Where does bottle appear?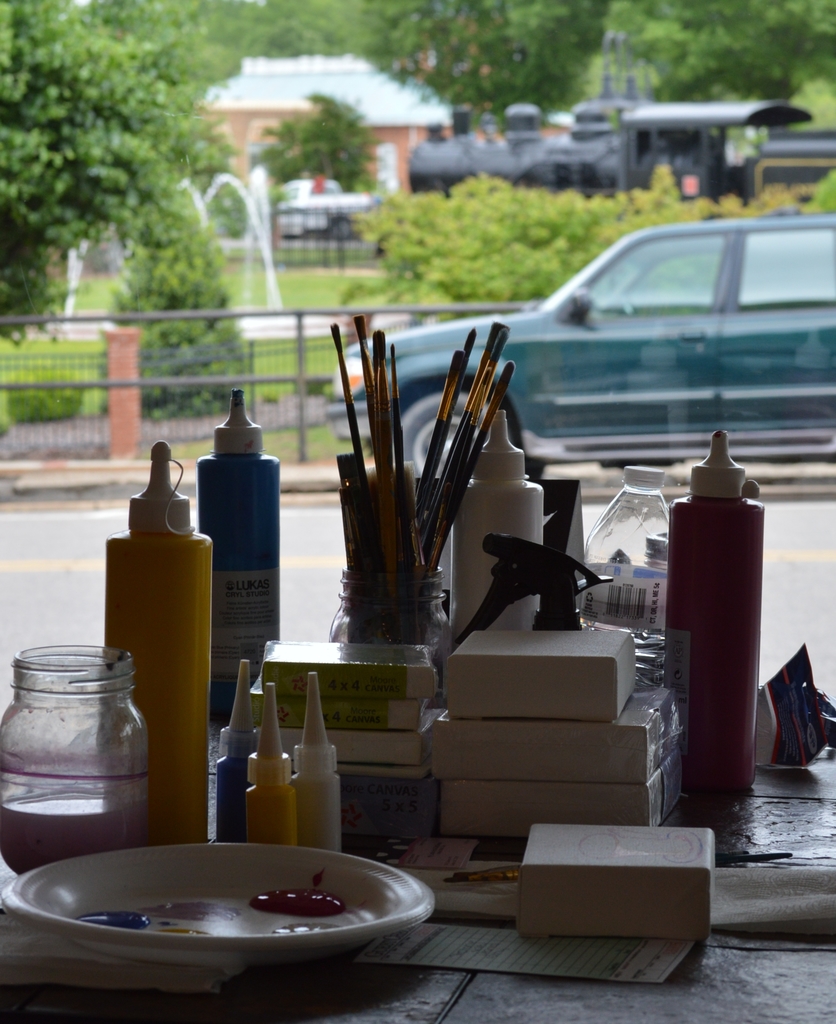
Appears at x1=235 y1=668 x2=319 y2=861.
